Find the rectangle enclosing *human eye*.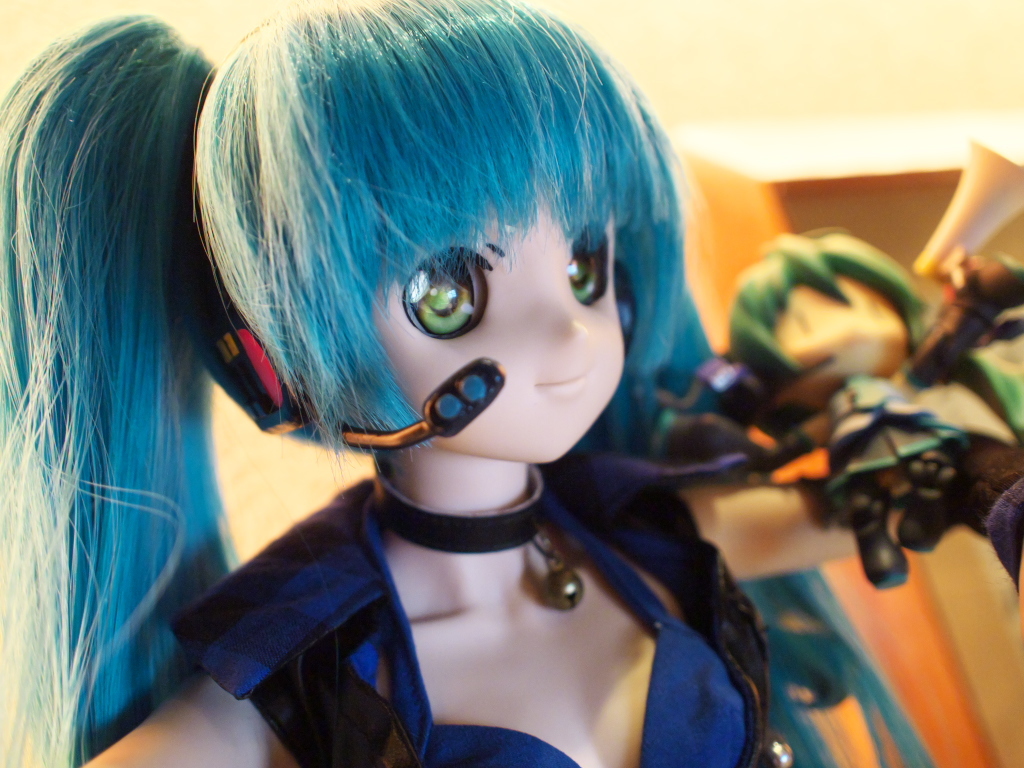
(565, 221, 610, 305).
